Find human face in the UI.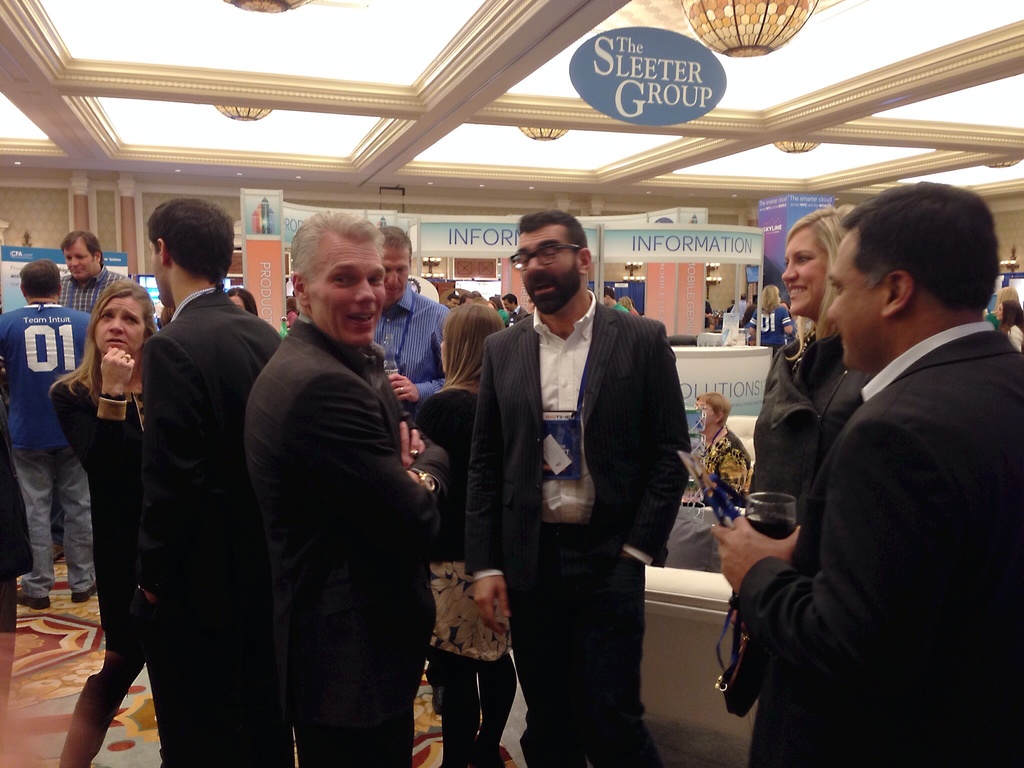
UI element at 232, 298, 248, 312.
